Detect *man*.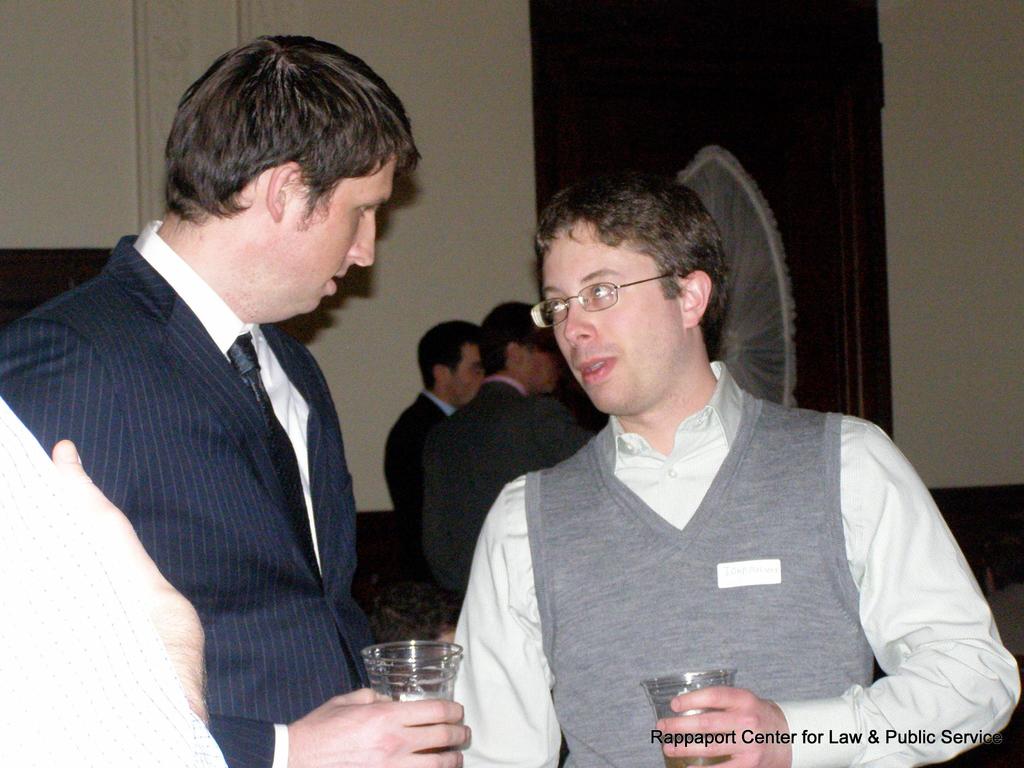
Detected at [left=416, top=162, right=994, bottom=753].
